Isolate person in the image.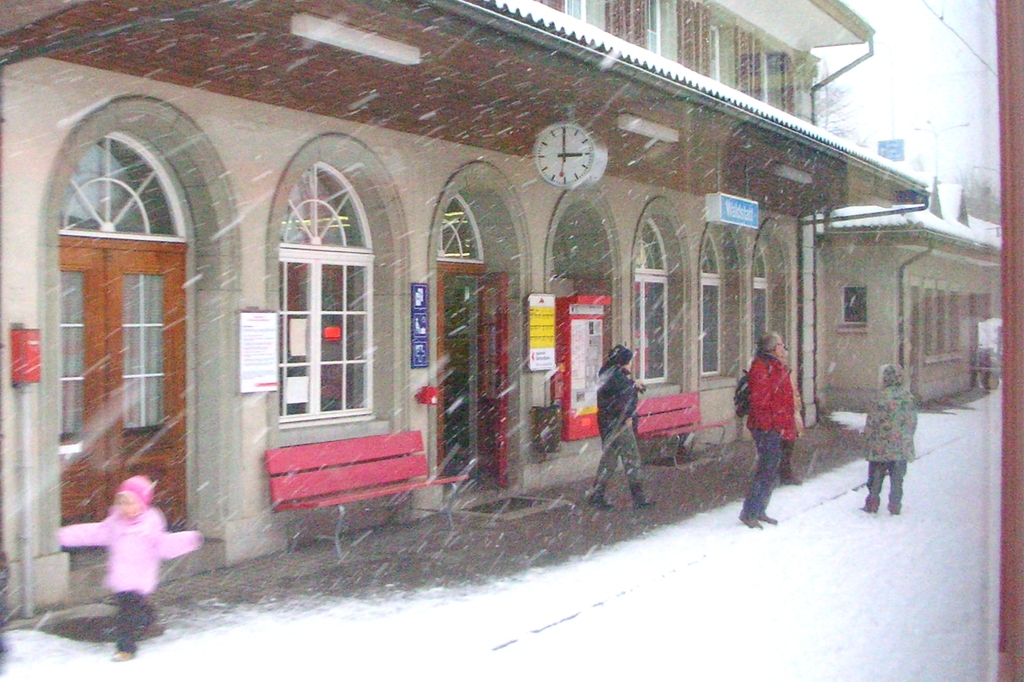
Isolated region: x1=734 y1=329 x2=805 y2=529.
